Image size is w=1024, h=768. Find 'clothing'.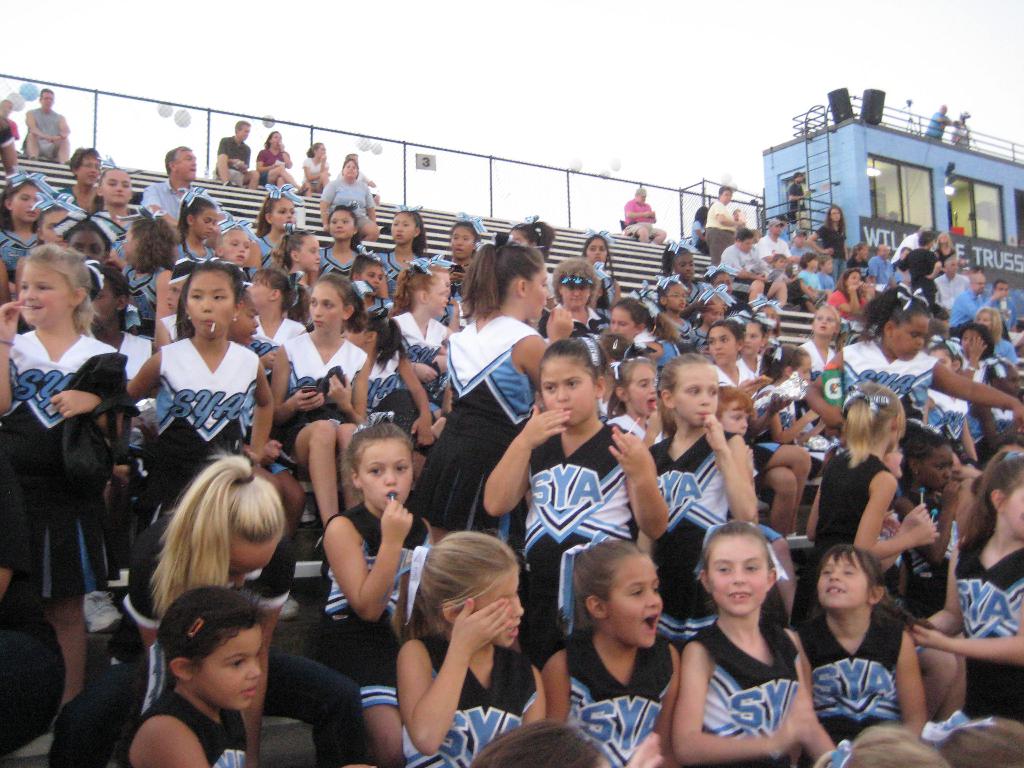
region(524, 429, 627, 674).
